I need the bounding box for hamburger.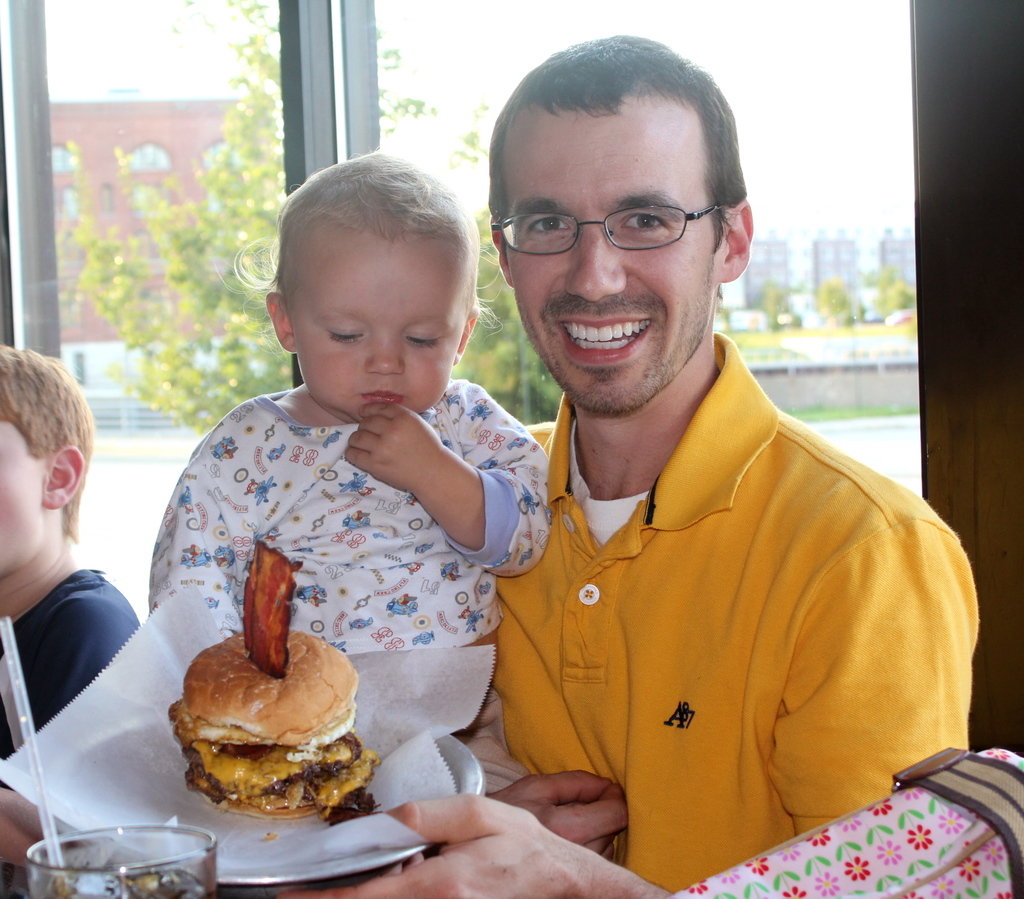
Here it is: BBox(166, 540, 378, 822).
